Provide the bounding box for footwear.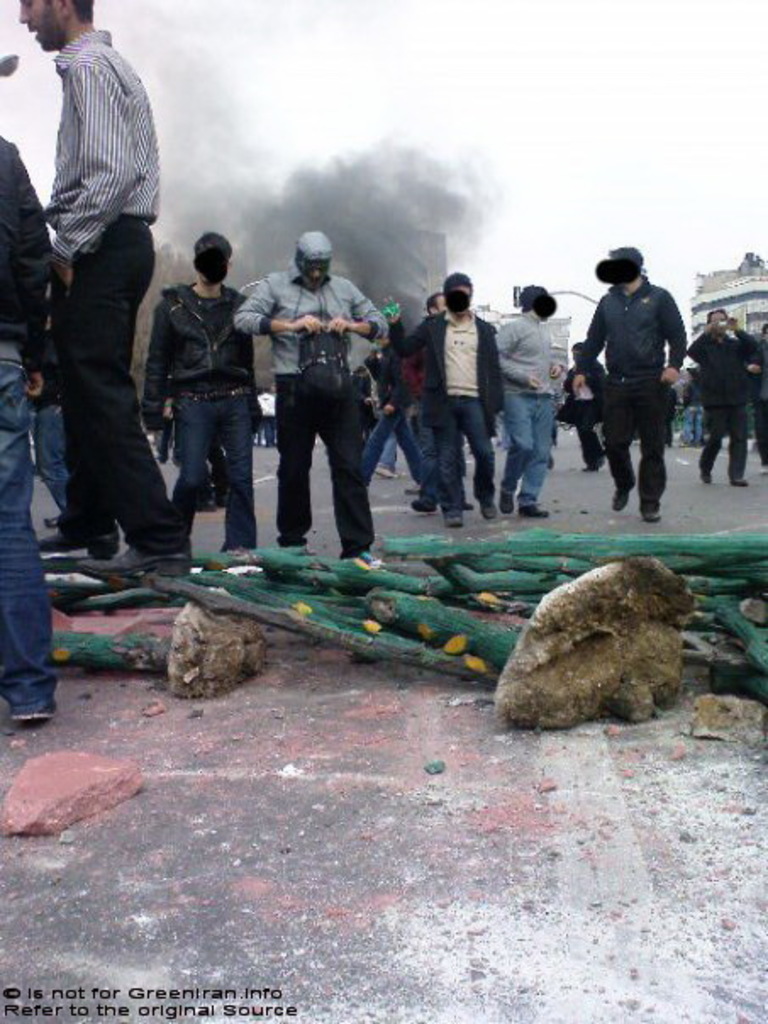
l=637, t=495, r=663, b=522.
